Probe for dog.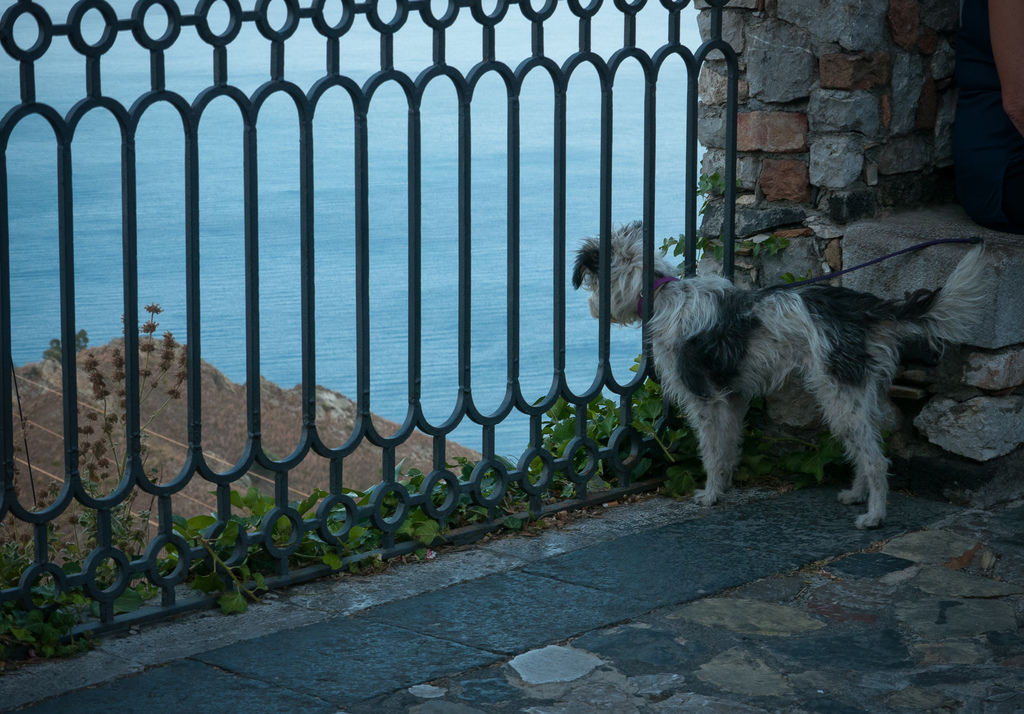
Probe result: 572,218,993,532.
